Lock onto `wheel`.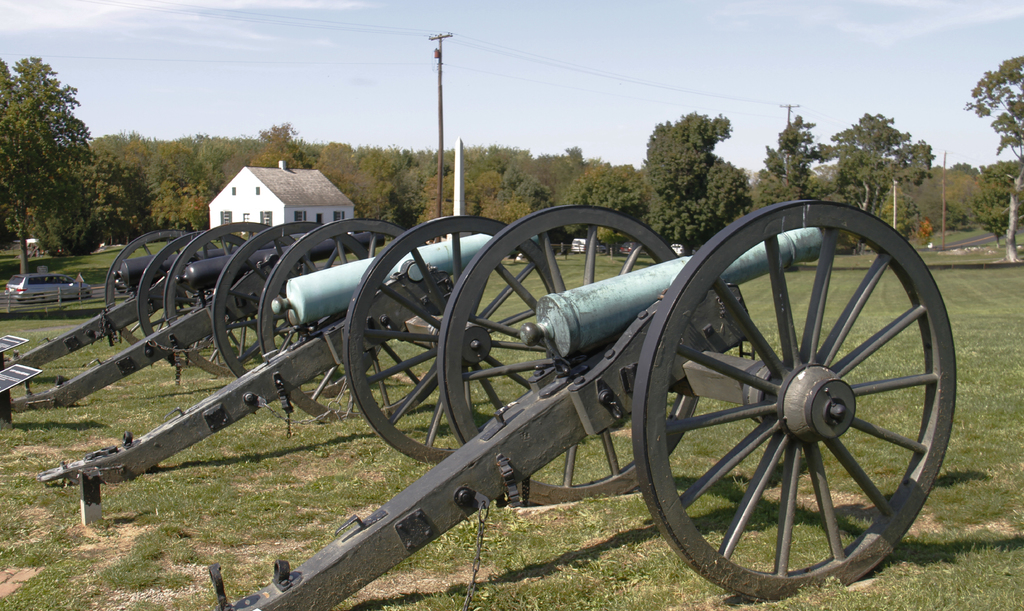
Locked: x1=438 y1=202 x2=705 y2=497.
